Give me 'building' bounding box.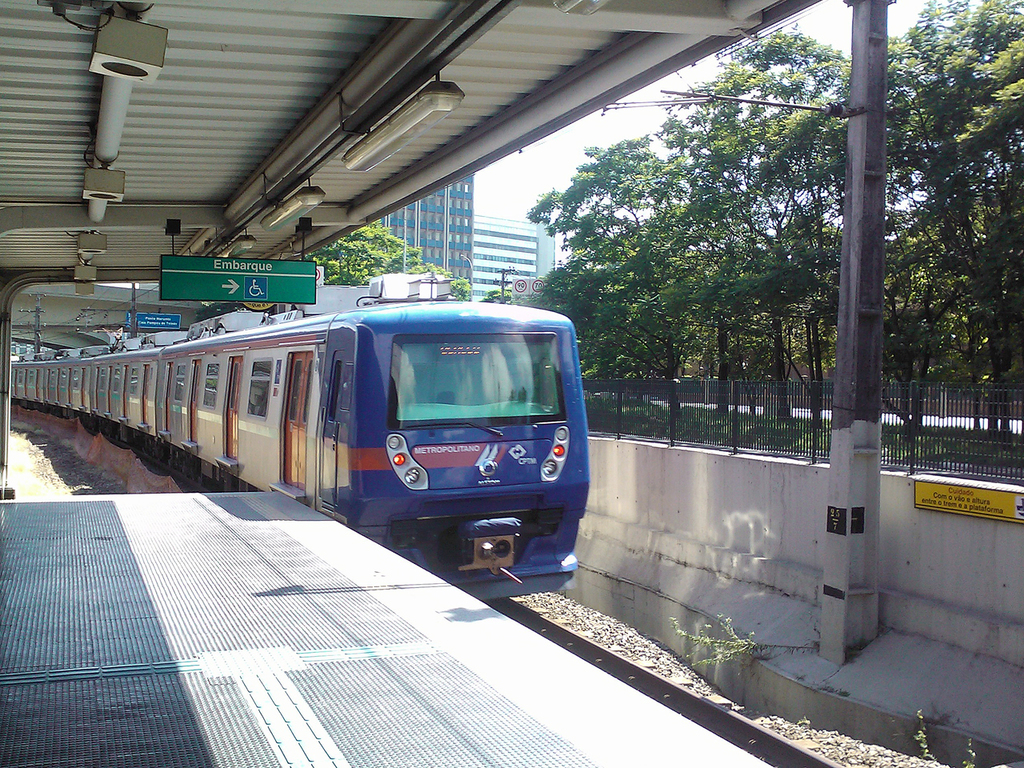
{"left": 366, "top": 170, "right": 477, "bottom": 288}.
